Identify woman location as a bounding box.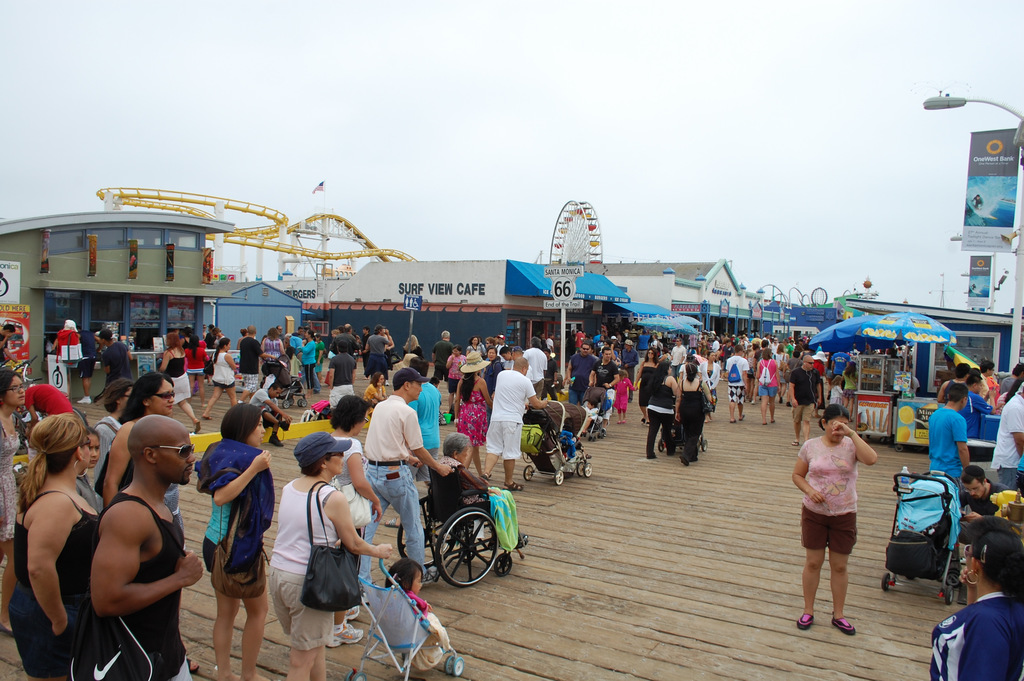
645,356,678,456.
